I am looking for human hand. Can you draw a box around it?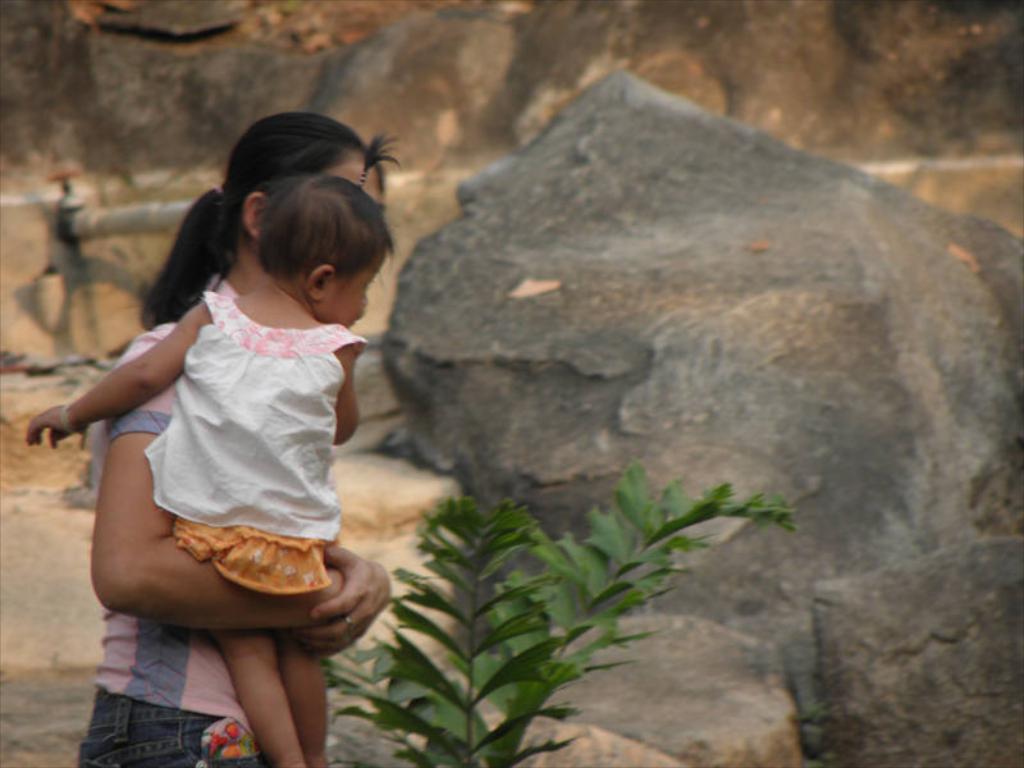
Sure, the bounding box is <region>29, 378, 143, 439</region>.
